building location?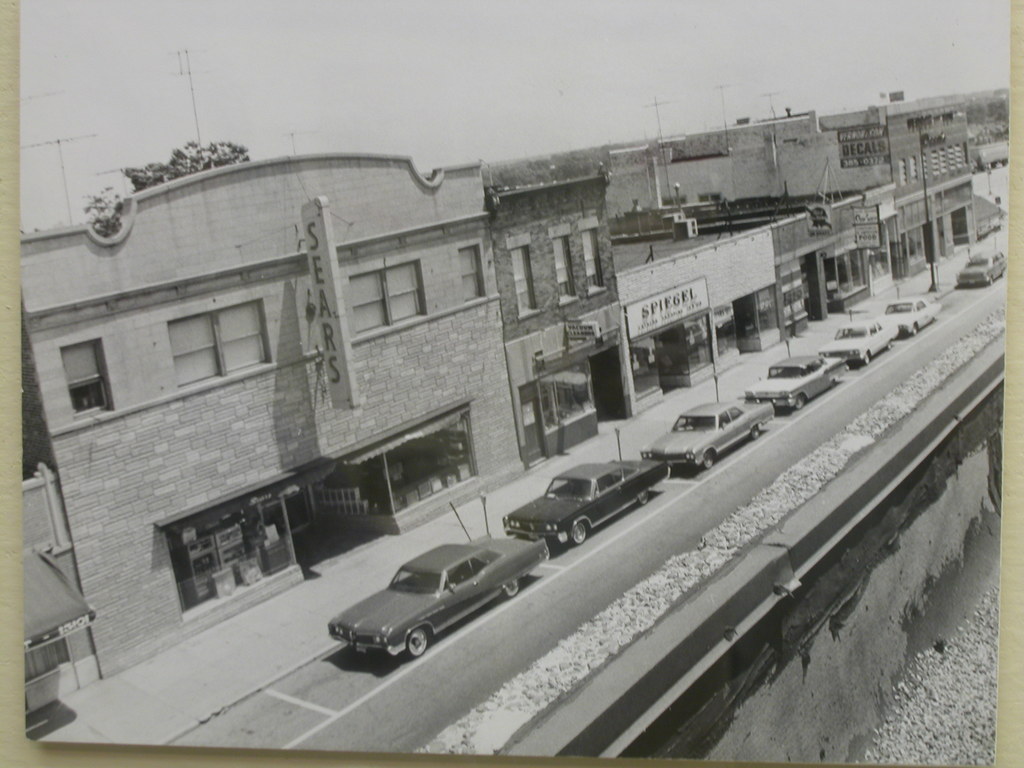
crop(615, 233, 767, 410)
